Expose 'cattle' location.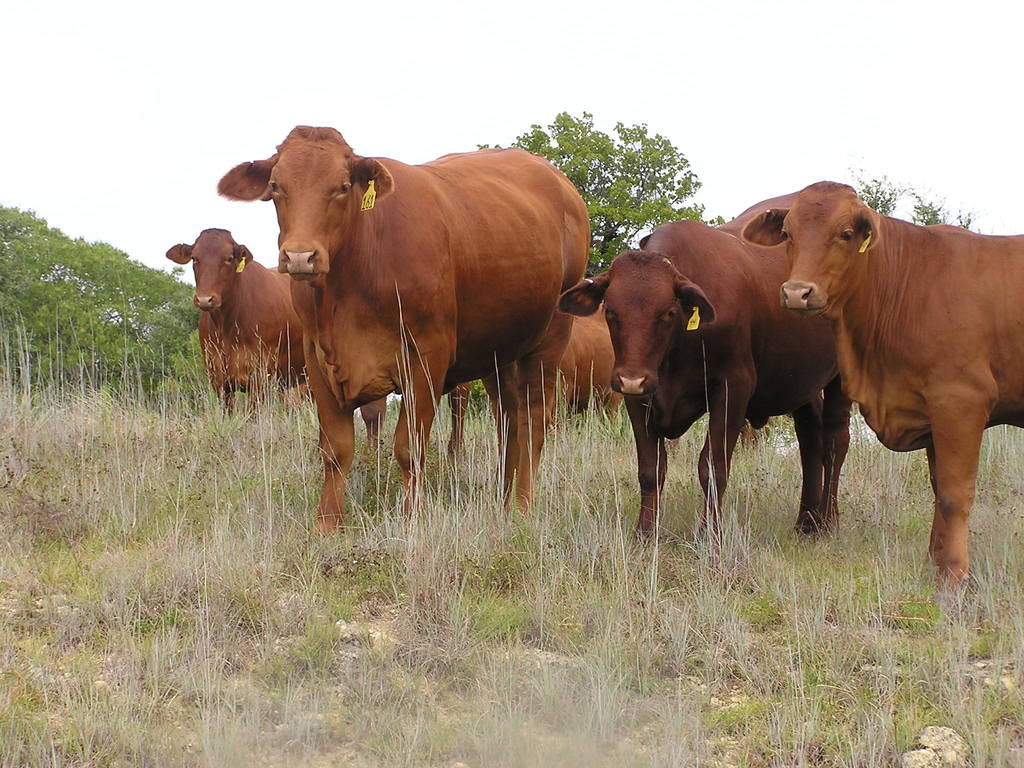
Exposed at (x1=218, y1=128, x2=595, y2=532).
